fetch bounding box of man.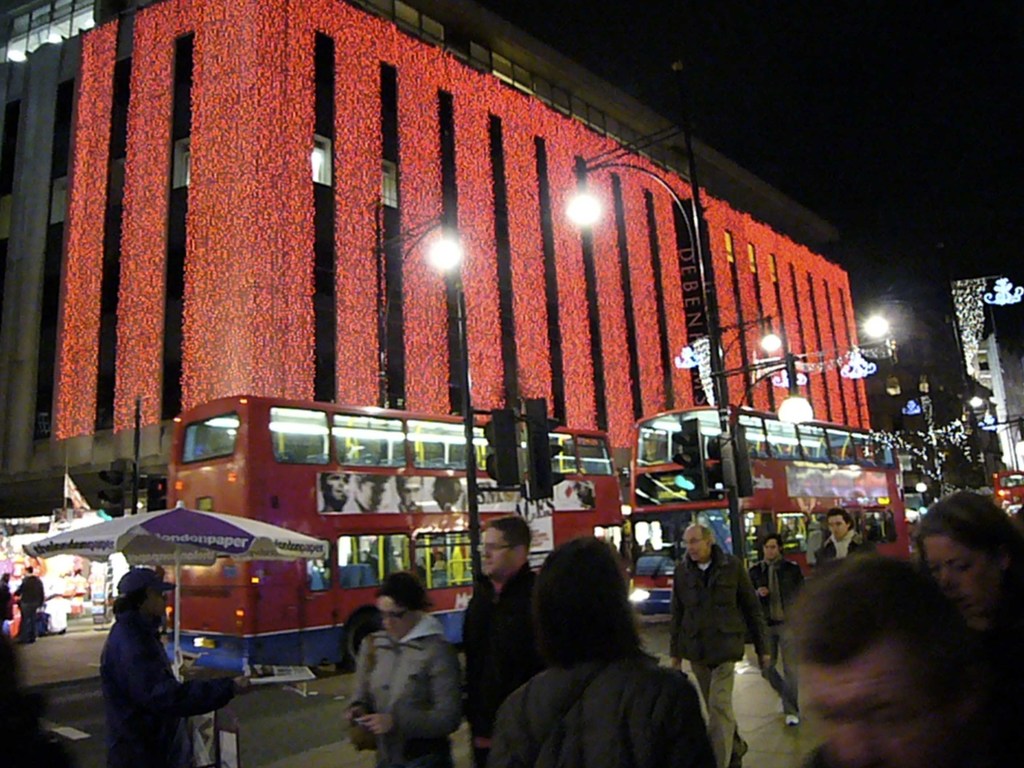
Bbox: box(317, 474, 352, 515).
